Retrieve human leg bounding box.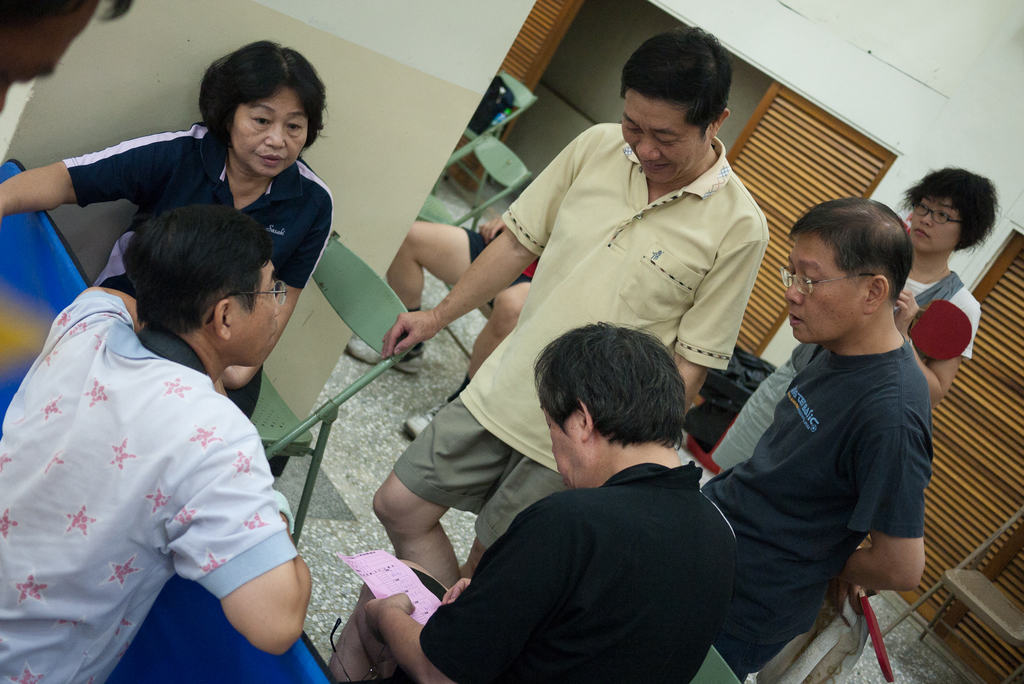
Bounding box: crop(375, 389, 467, 592).
